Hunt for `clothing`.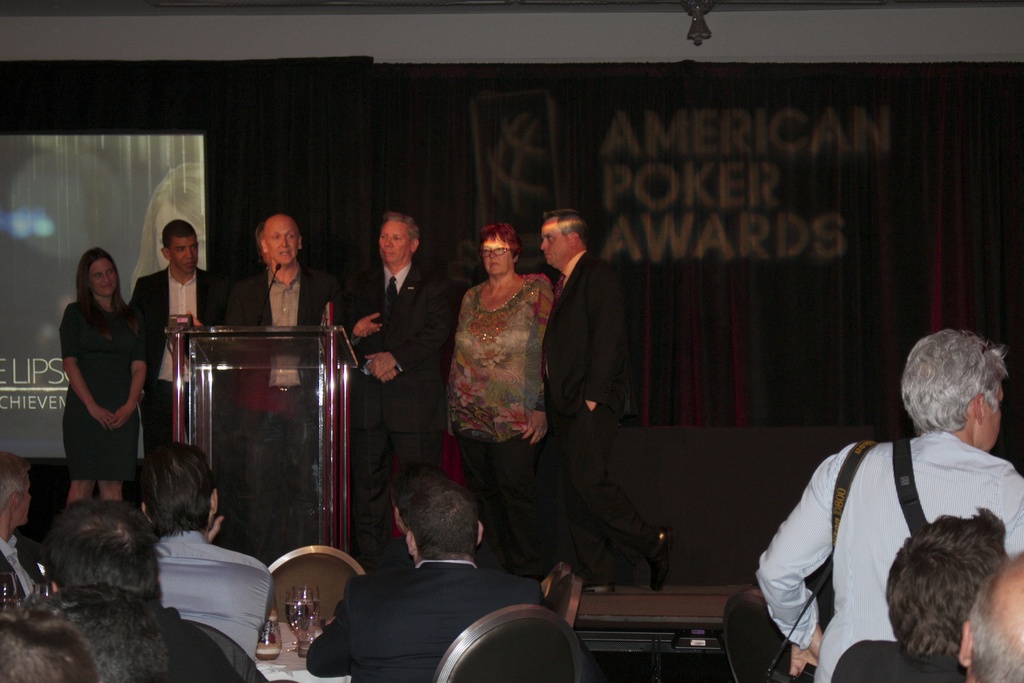
Hunted down at <bbox>131, 263, 246, 463</bbox>.
